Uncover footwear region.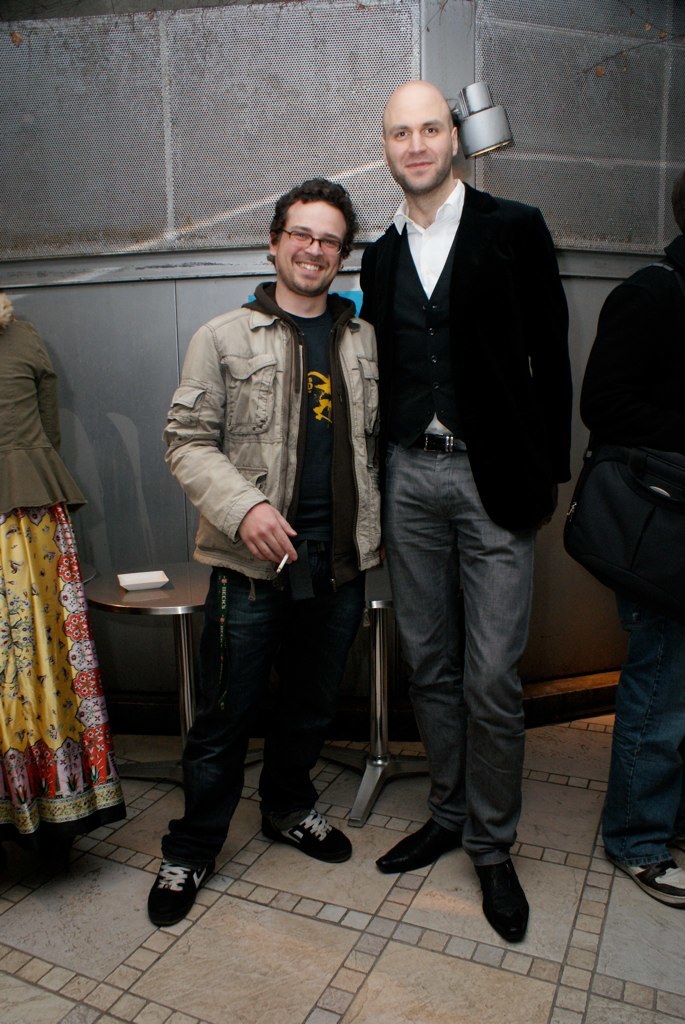
Uncovered: (476,858,527,946).
